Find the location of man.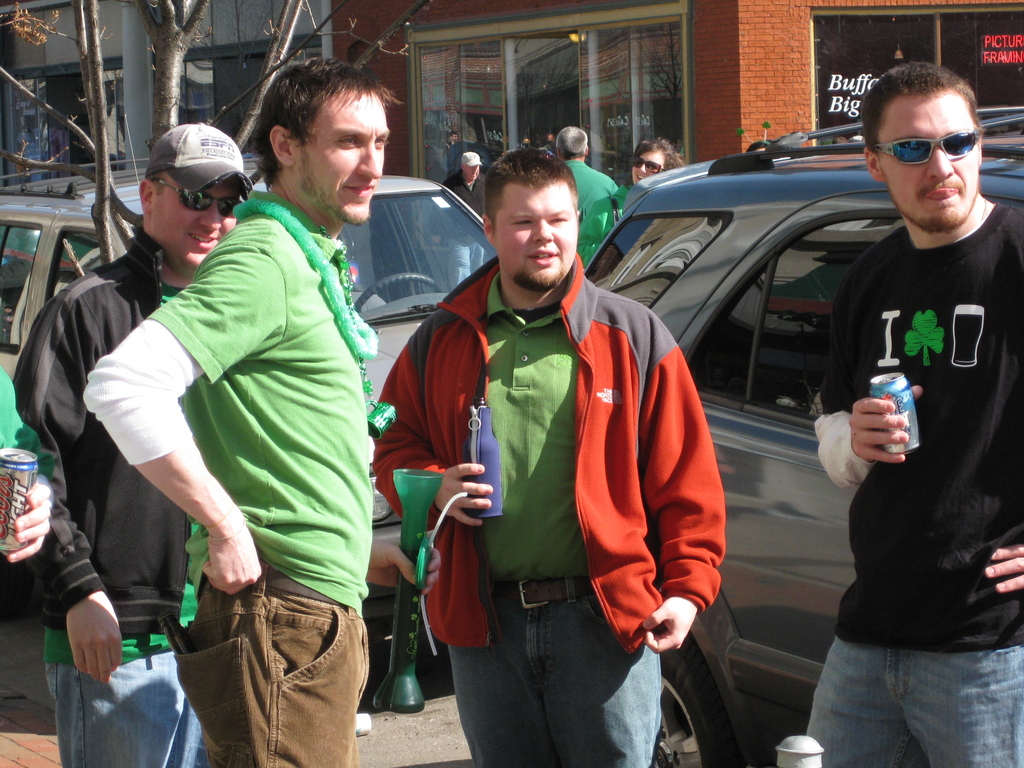
Location: left=10, top=122, right=256, bottom=767.
